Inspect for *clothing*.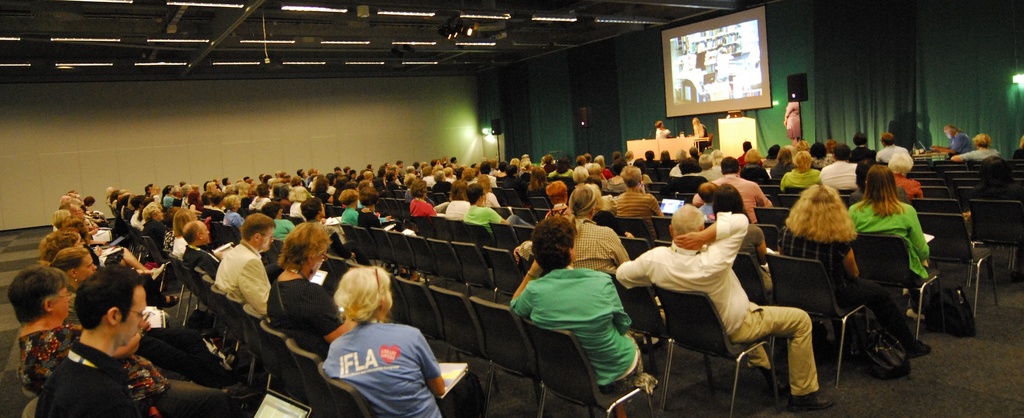
Inspection: {"x1": 719, "y1": 177, "x2": 771, "y2": 208}.
